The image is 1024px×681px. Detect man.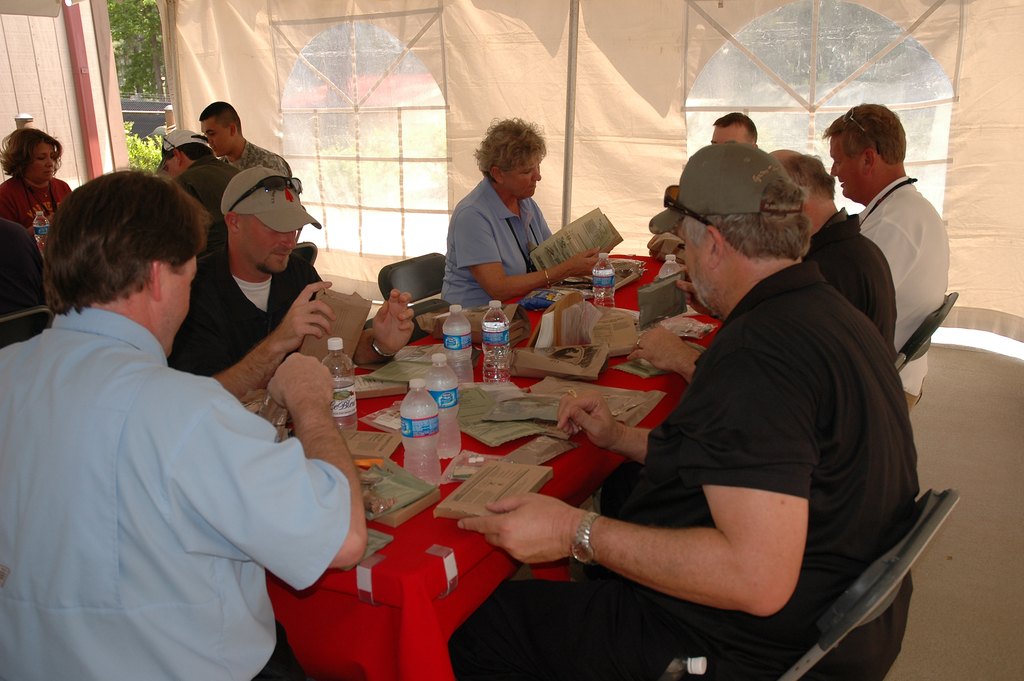
Detection: <region>198, 98, 291, 170</region>.
